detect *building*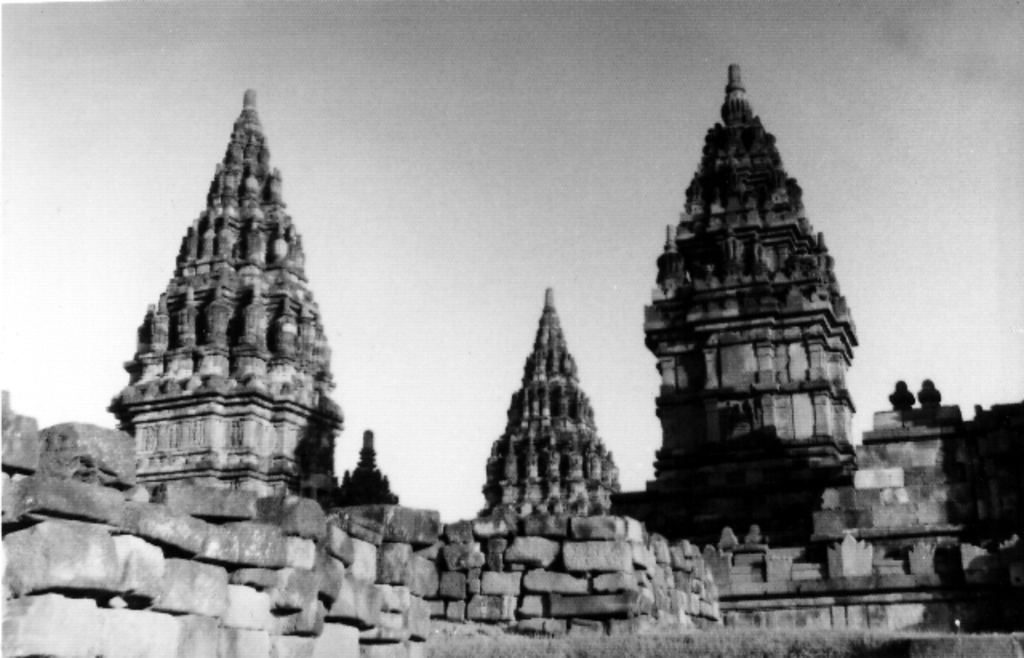
112/90/350/511
